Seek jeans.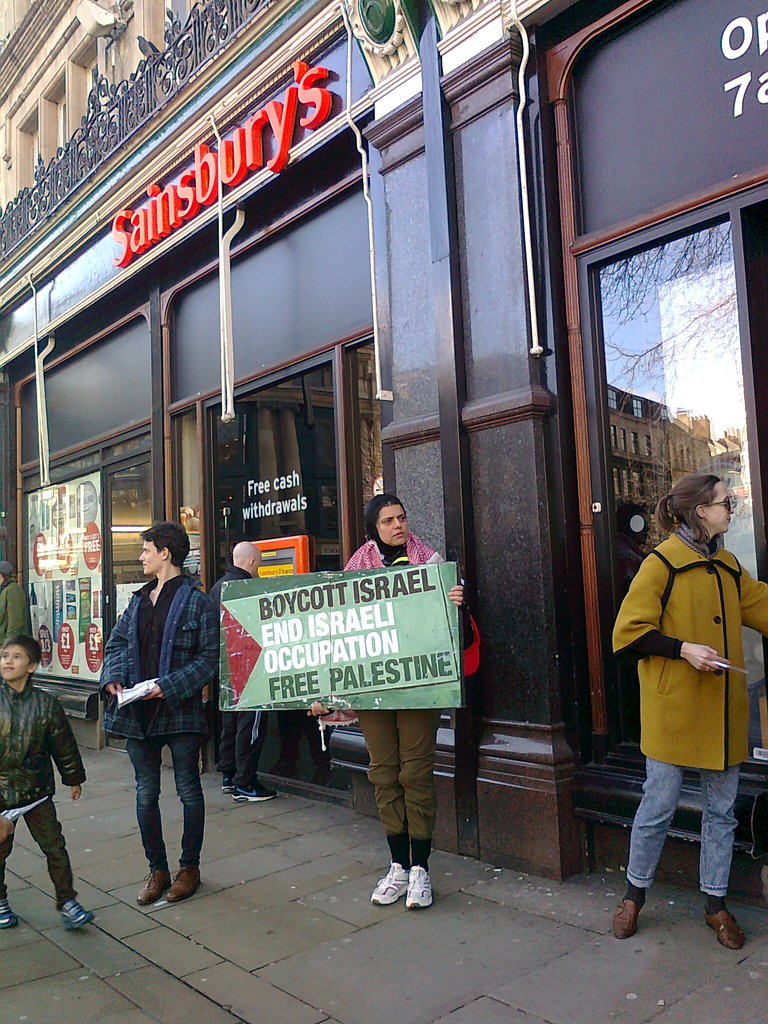
{"x1": 220, "y1": 707, "x2": 268, "y2": 786}.
